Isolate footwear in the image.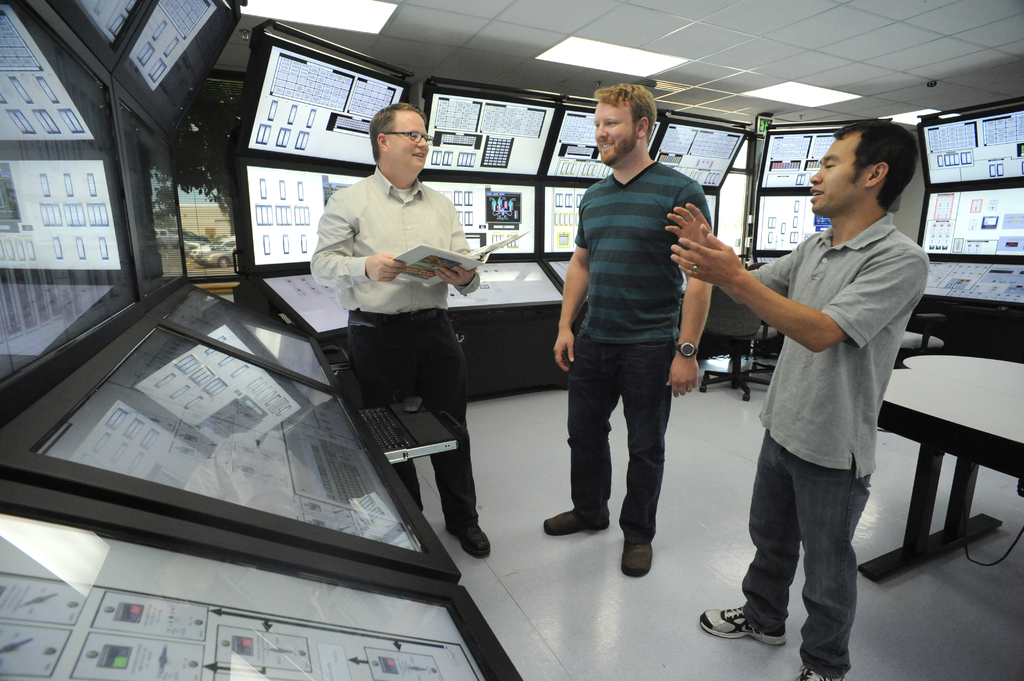
Isolated region: <bbox>723, 590, 804, 658</bbox>.
